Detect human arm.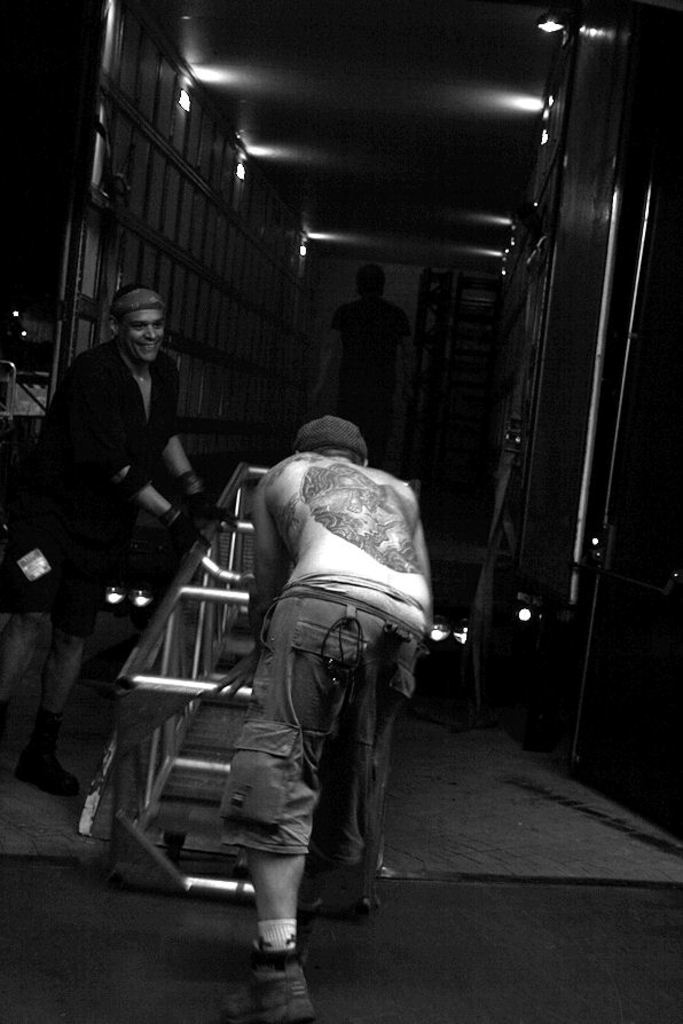
Detected at [x1=309, y1=298, x2=355, y2=404].
